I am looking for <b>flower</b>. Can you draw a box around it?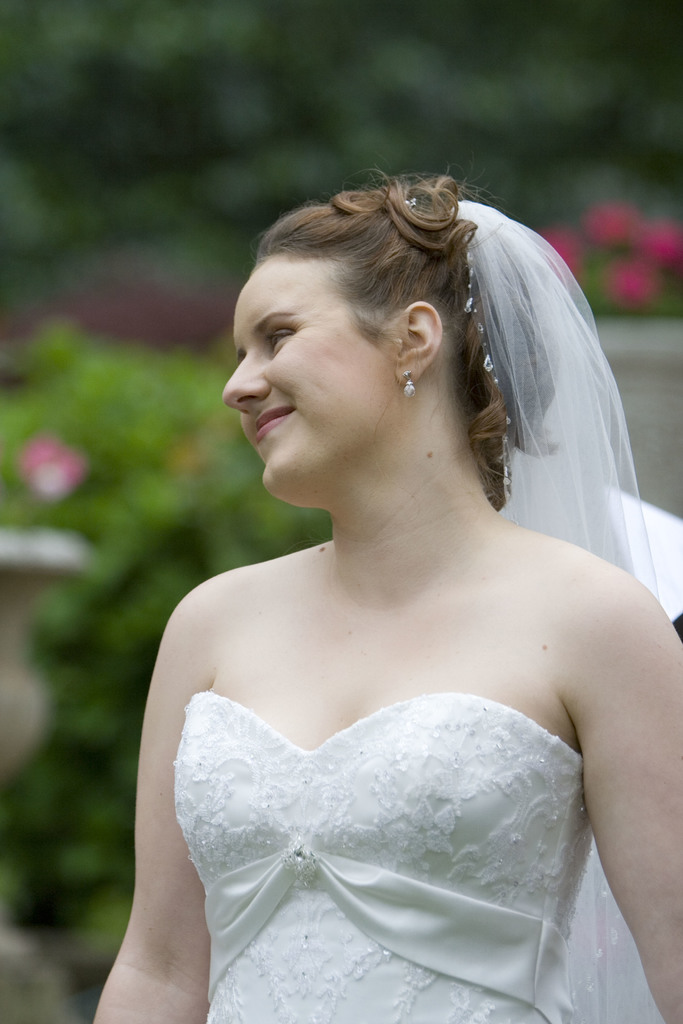
Sure, the bounding box is box=[17, 442, 87, 492].
